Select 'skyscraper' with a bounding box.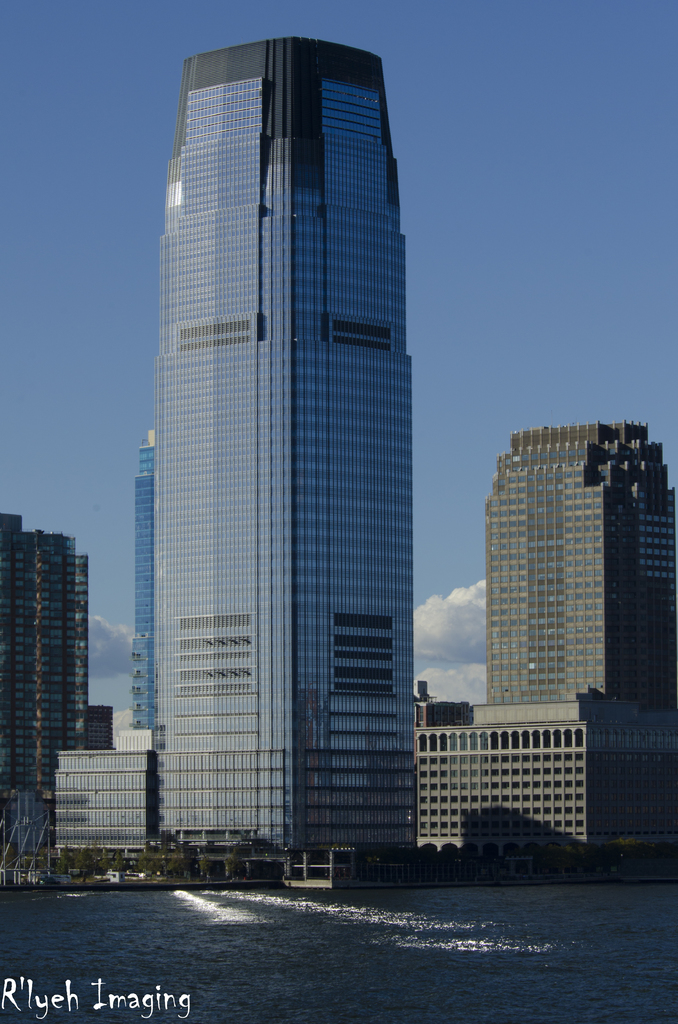
rect(472, 412, 677, 732).
